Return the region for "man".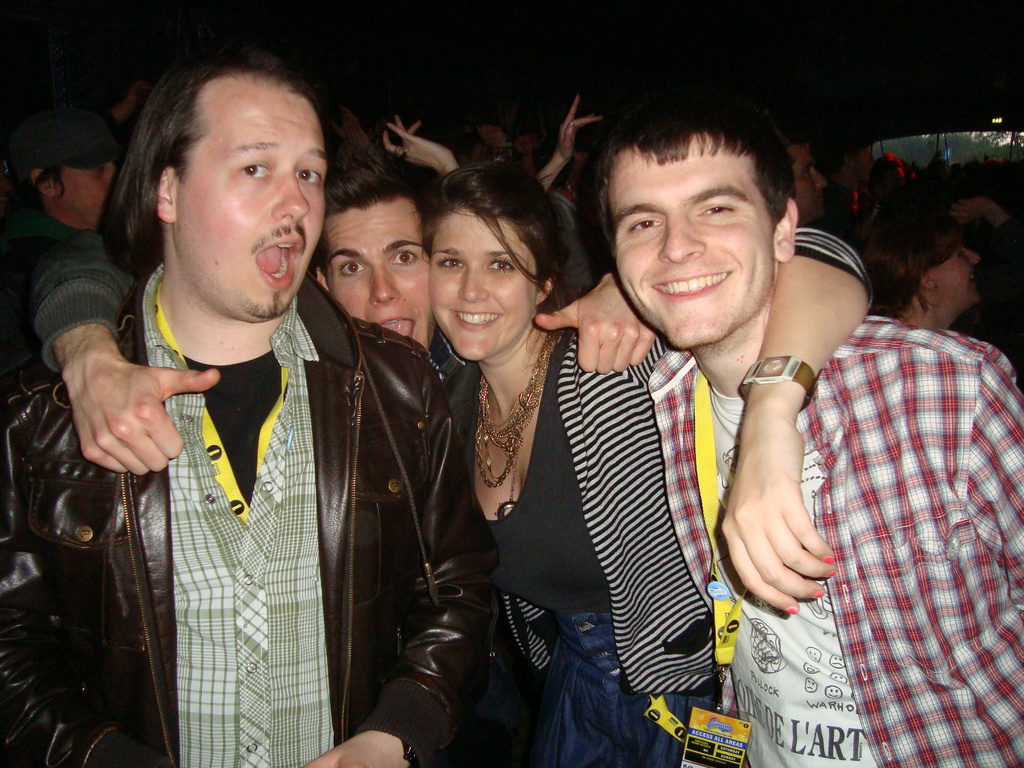
crop(785, 140, 827, 221).
